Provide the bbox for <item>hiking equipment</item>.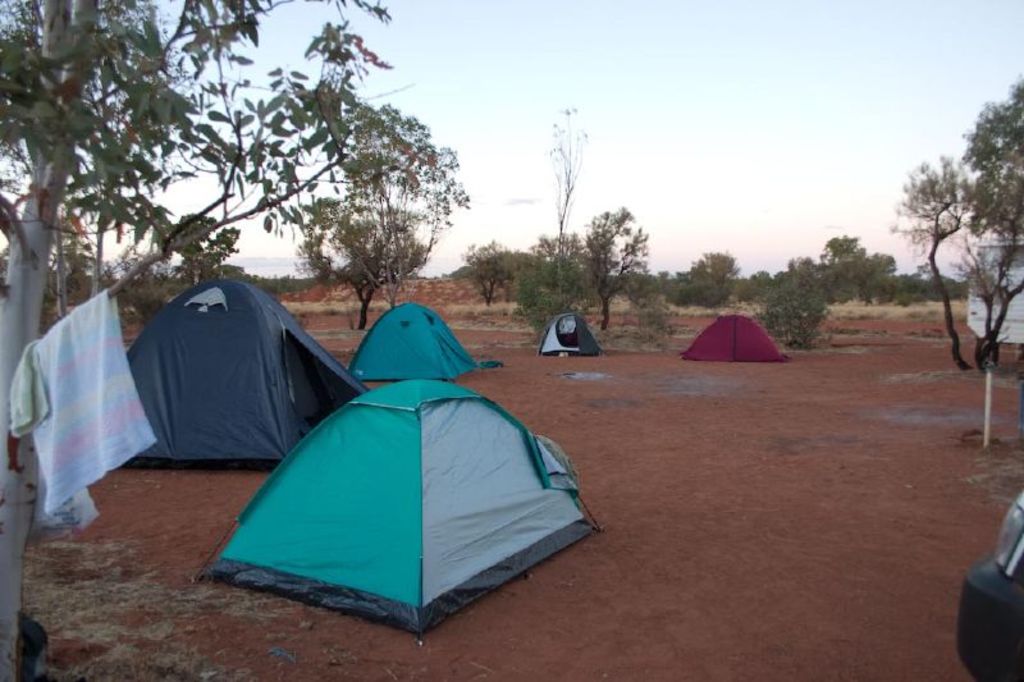
(192,377,600,642).
